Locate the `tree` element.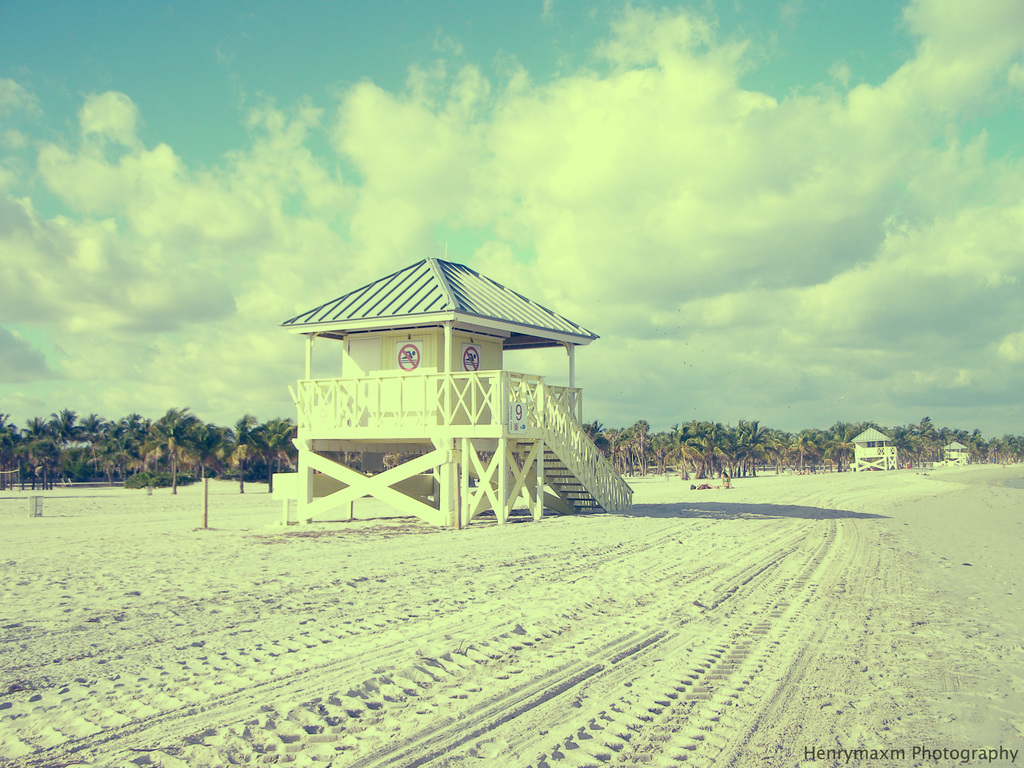
Element bbox: left=83, top=443, right=118, bottom=485.
